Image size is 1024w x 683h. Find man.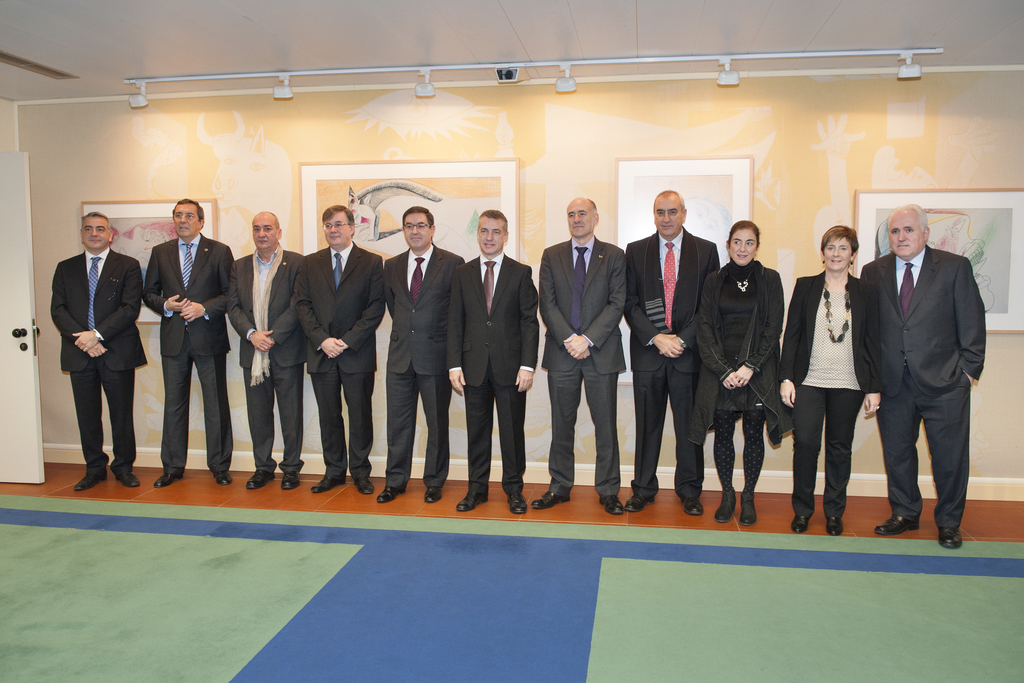
298, 200, 388, 495.
